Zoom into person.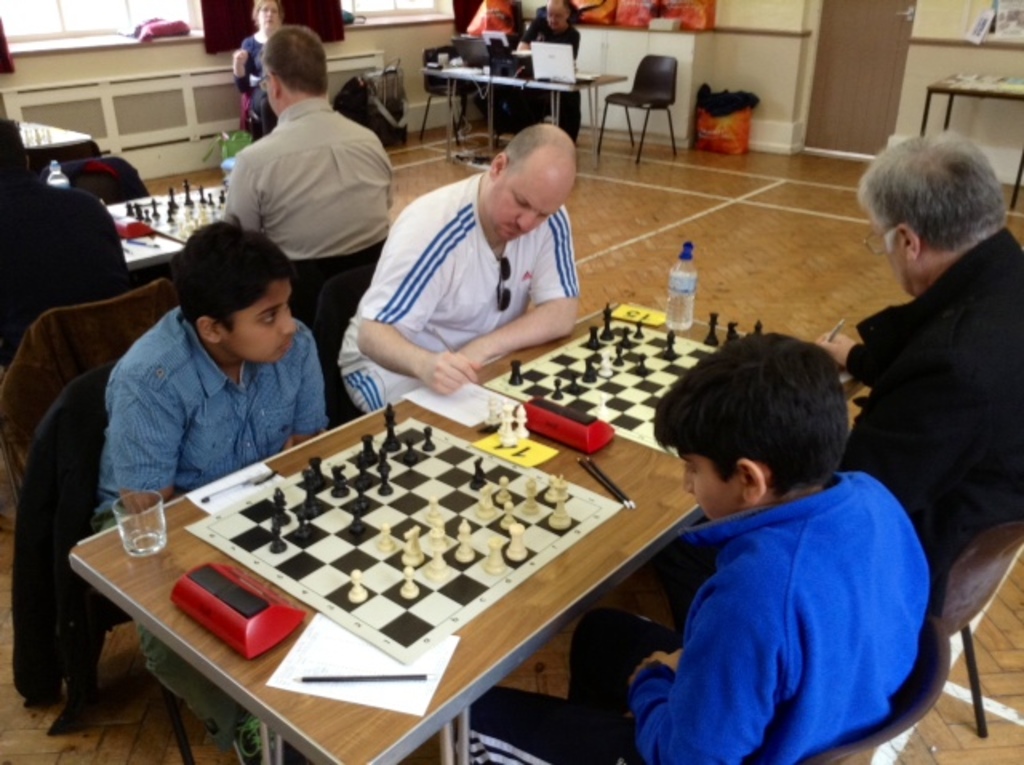
Zoom target: box(0, 110, 134, 374).
